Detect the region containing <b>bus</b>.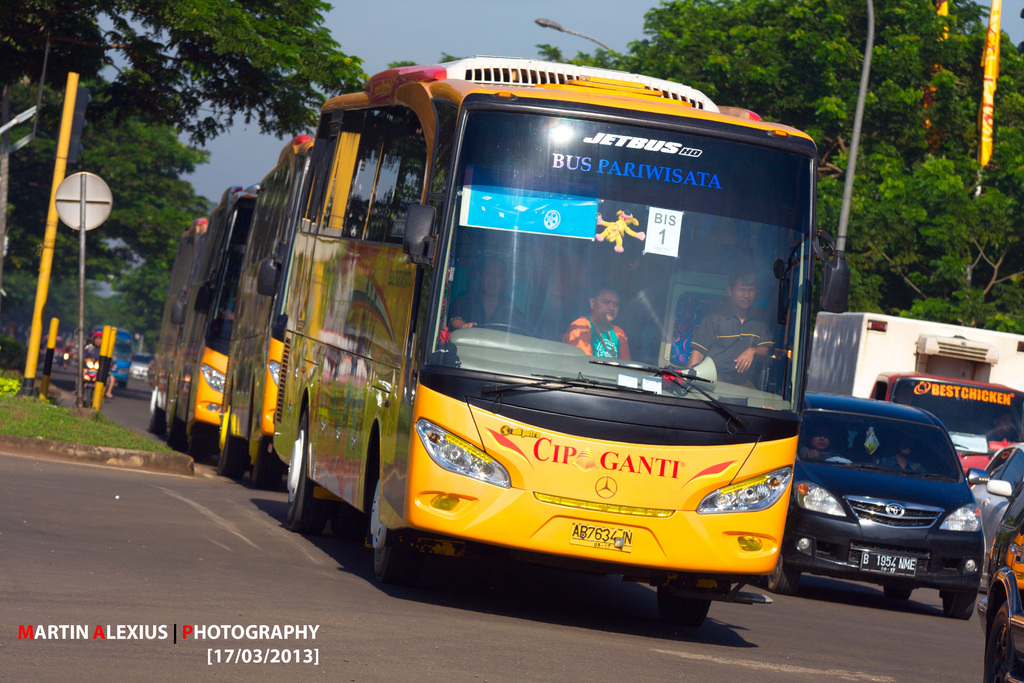
locate(92, 328, 135, 392).
